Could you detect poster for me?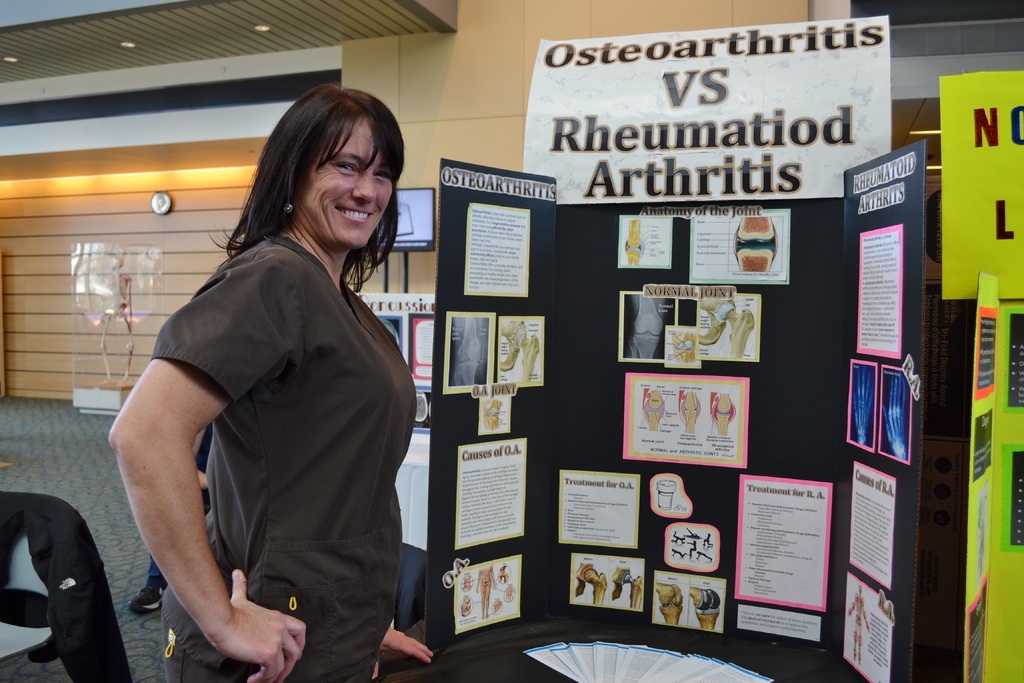
Detection result: 543 15 884 201.
